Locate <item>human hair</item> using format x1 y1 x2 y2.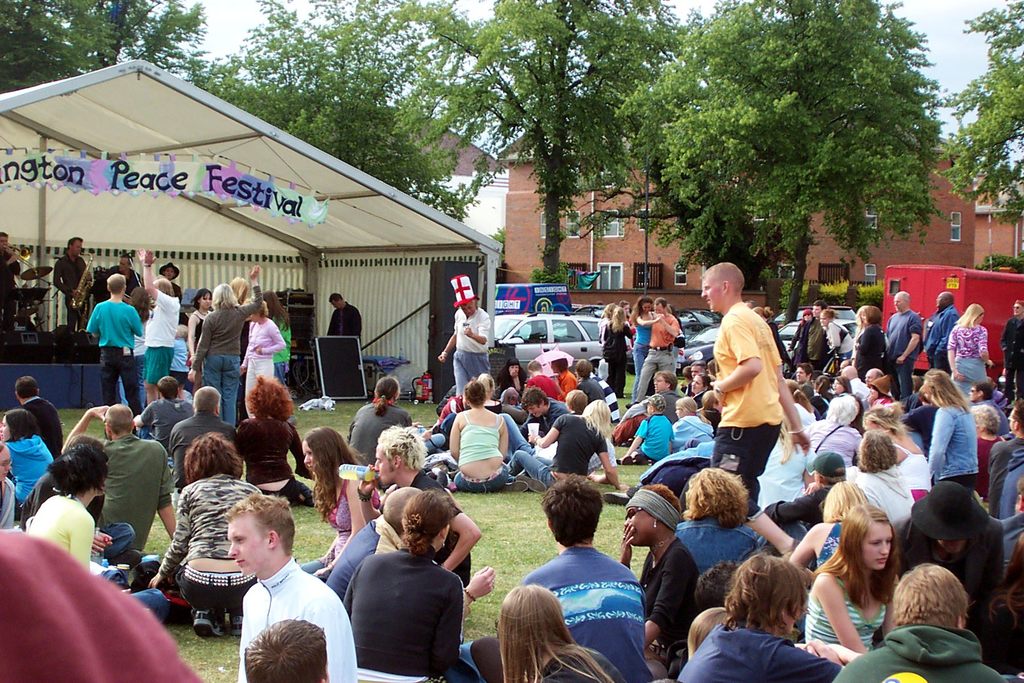
45 436 107 498.
